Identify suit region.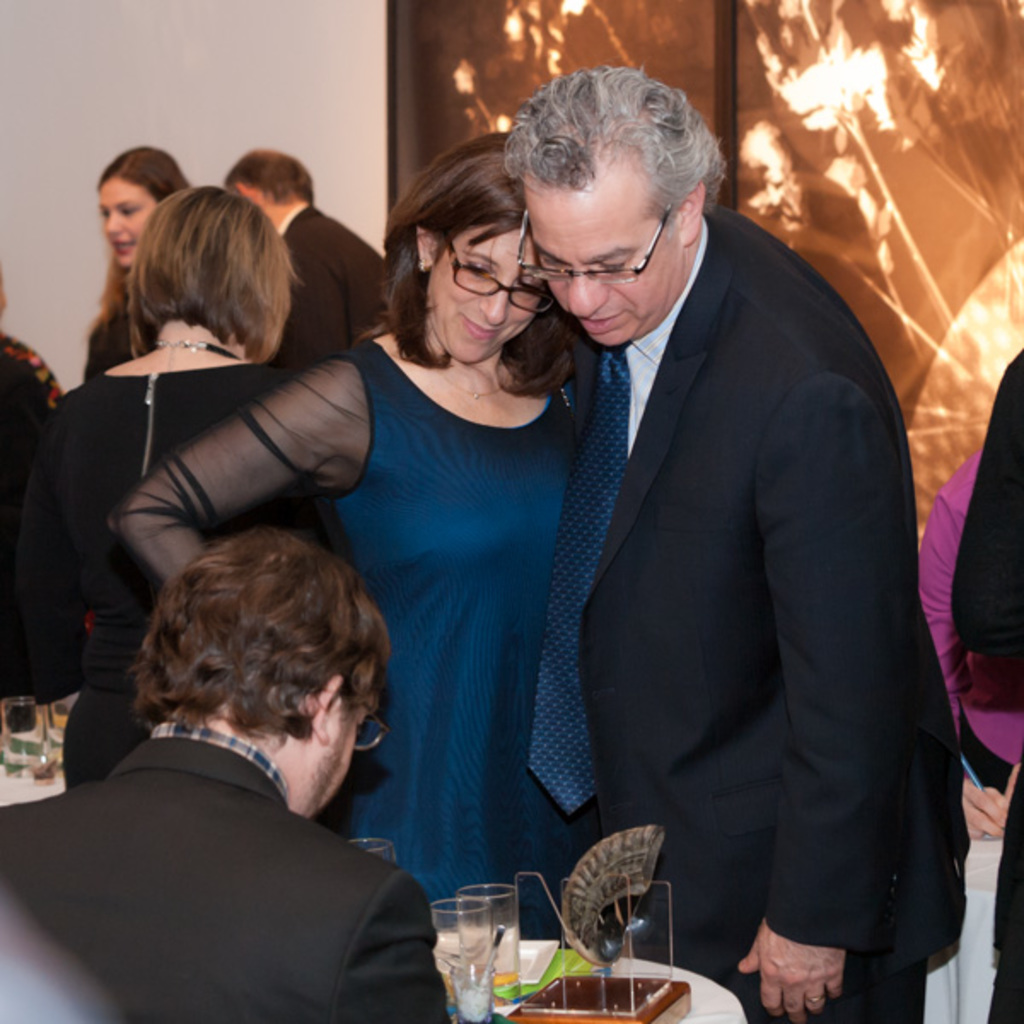
Region: BBox(488, 70, 957, 1010).
